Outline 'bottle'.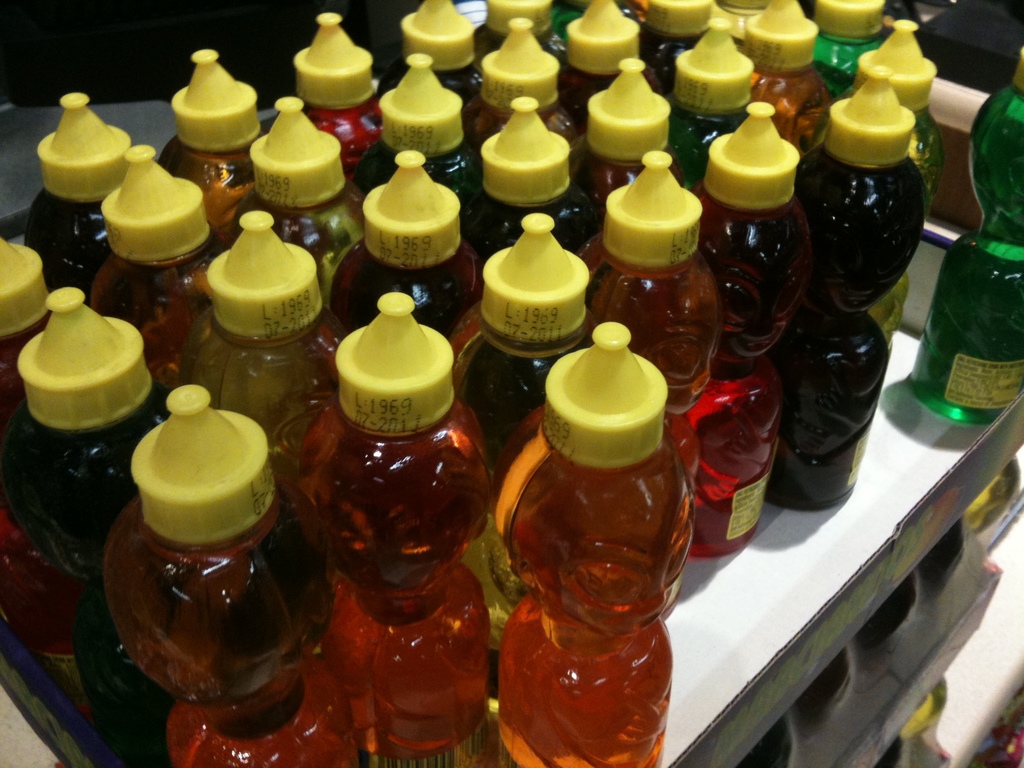
Outline: bbox(660, 347, 771, 563).
